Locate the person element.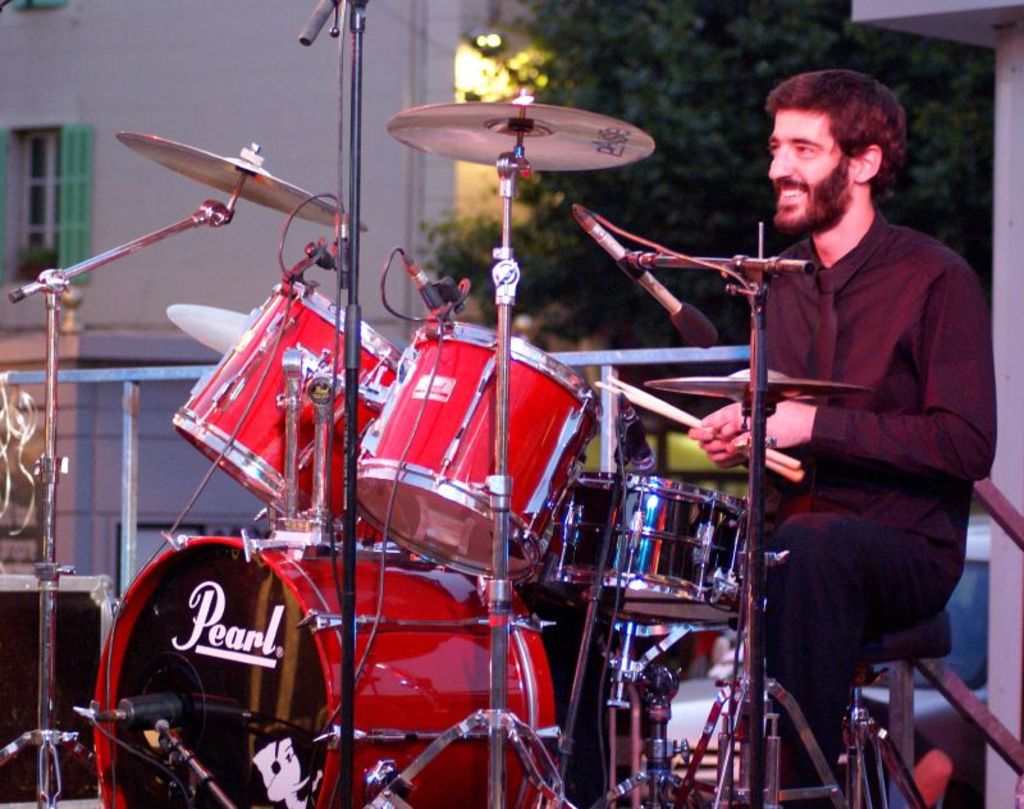
Element bbox: Rect(686, 61, 998, 808).
